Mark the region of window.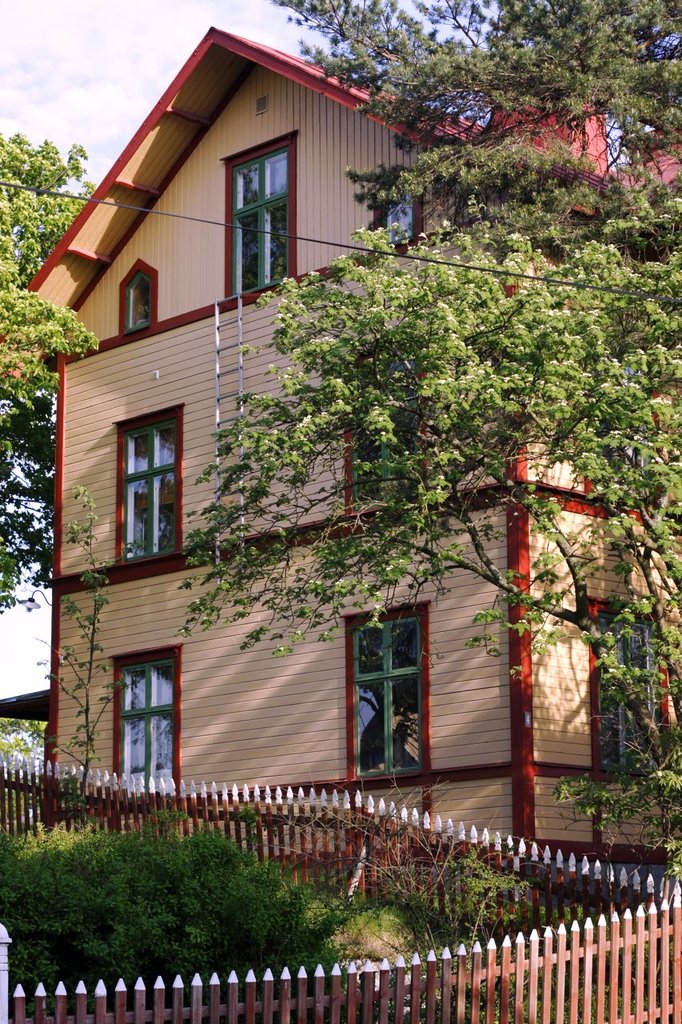
Region: box=[329, 583, 433, 826].
